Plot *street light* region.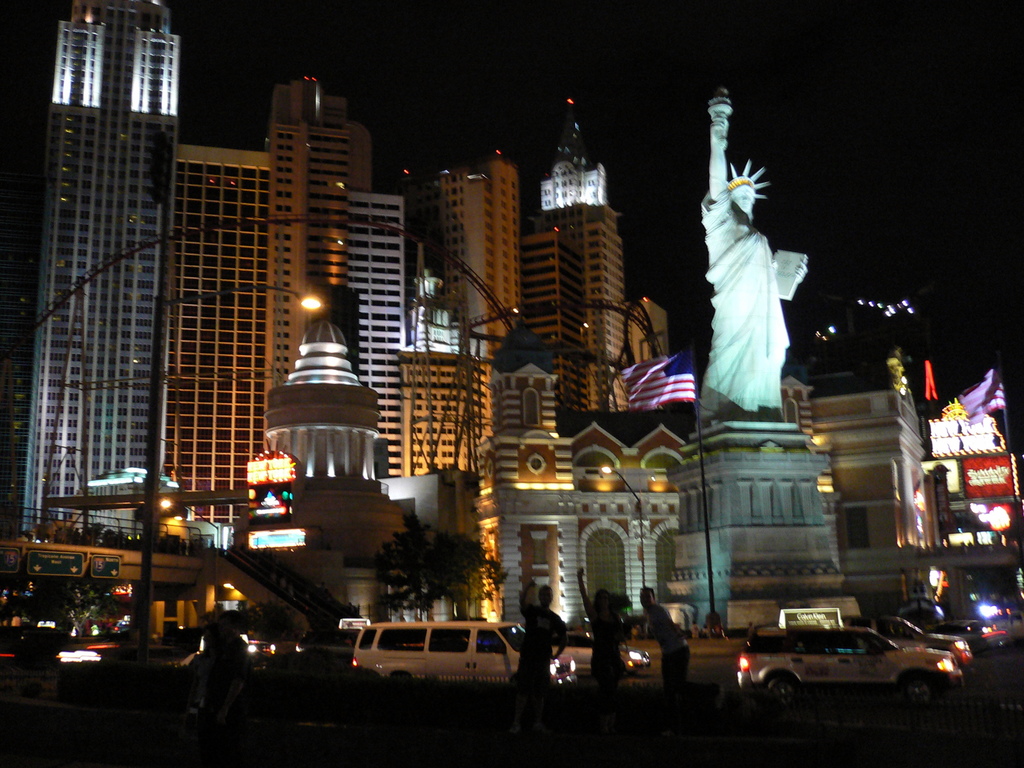
Plotted at 141, 129, 327, 664.
